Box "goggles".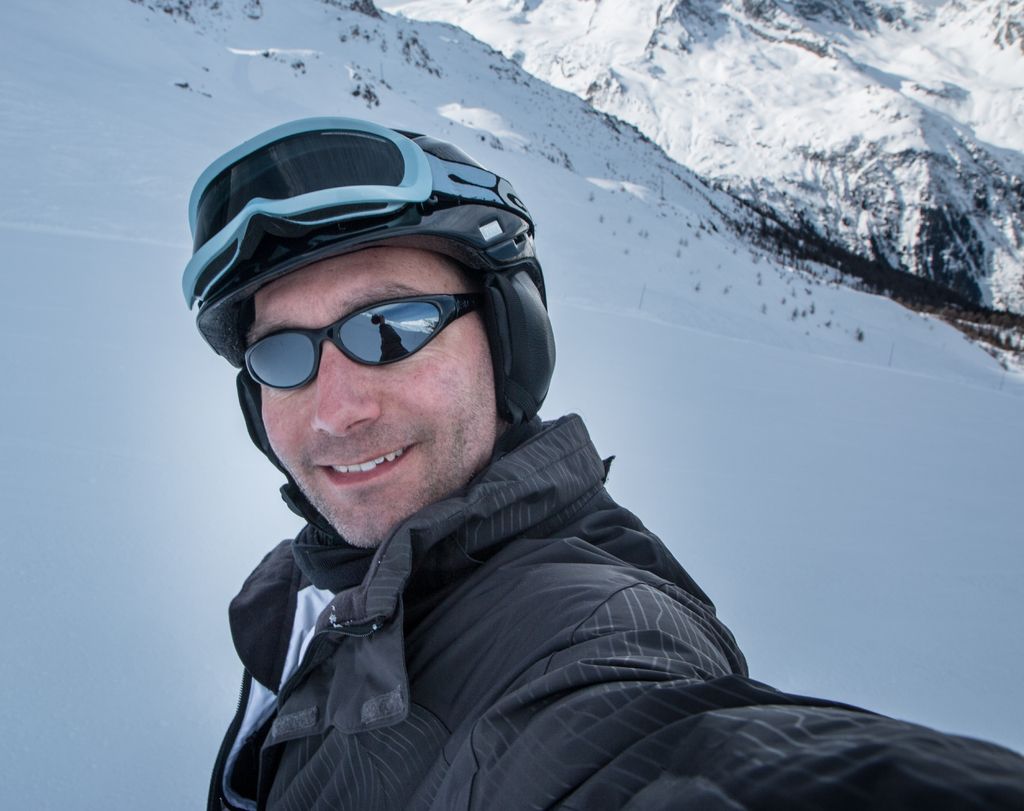
[218,284,509,396].
